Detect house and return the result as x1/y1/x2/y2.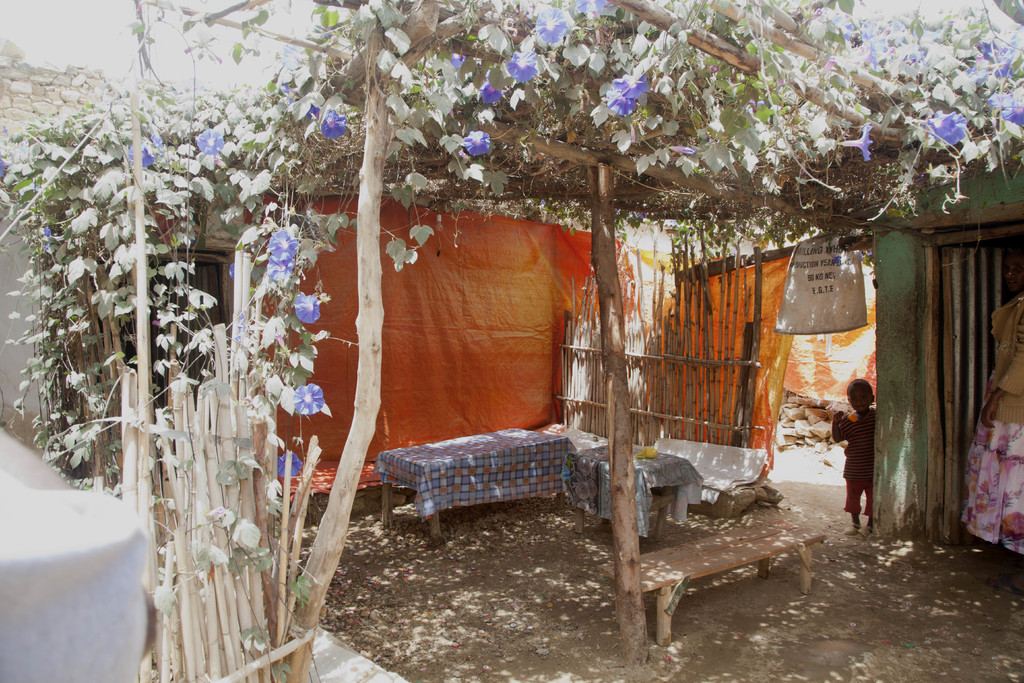
0/0/1023/548.
